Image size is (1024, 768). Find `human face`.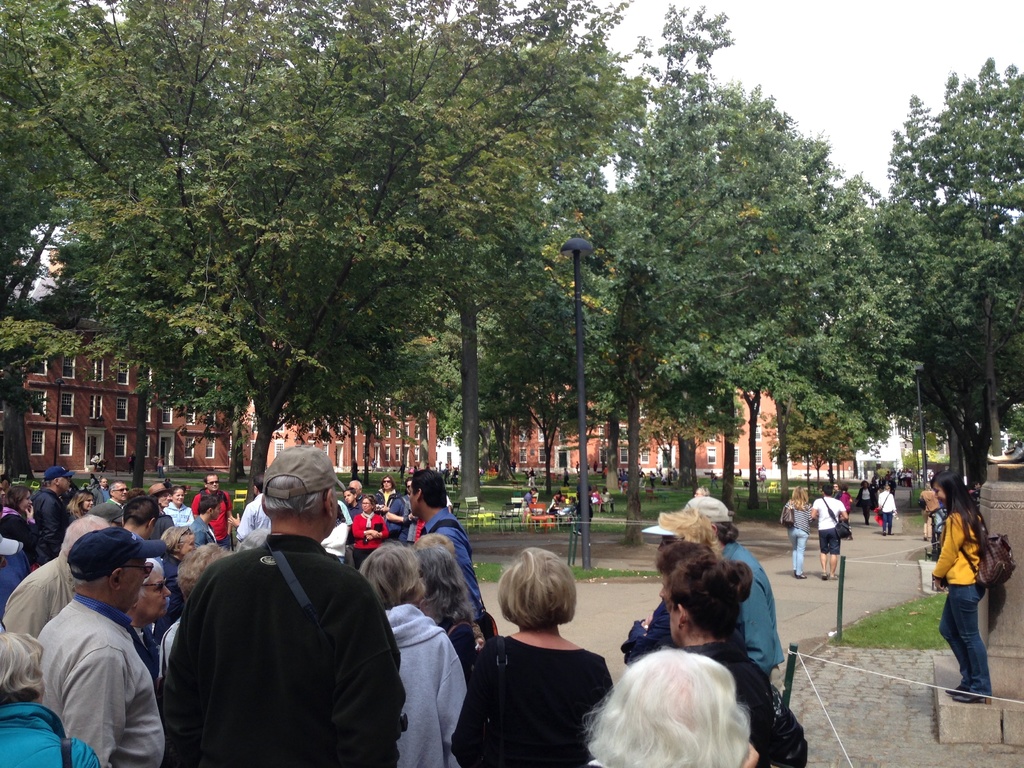
<bbox>120, 560, 150, 602</bbox>.
